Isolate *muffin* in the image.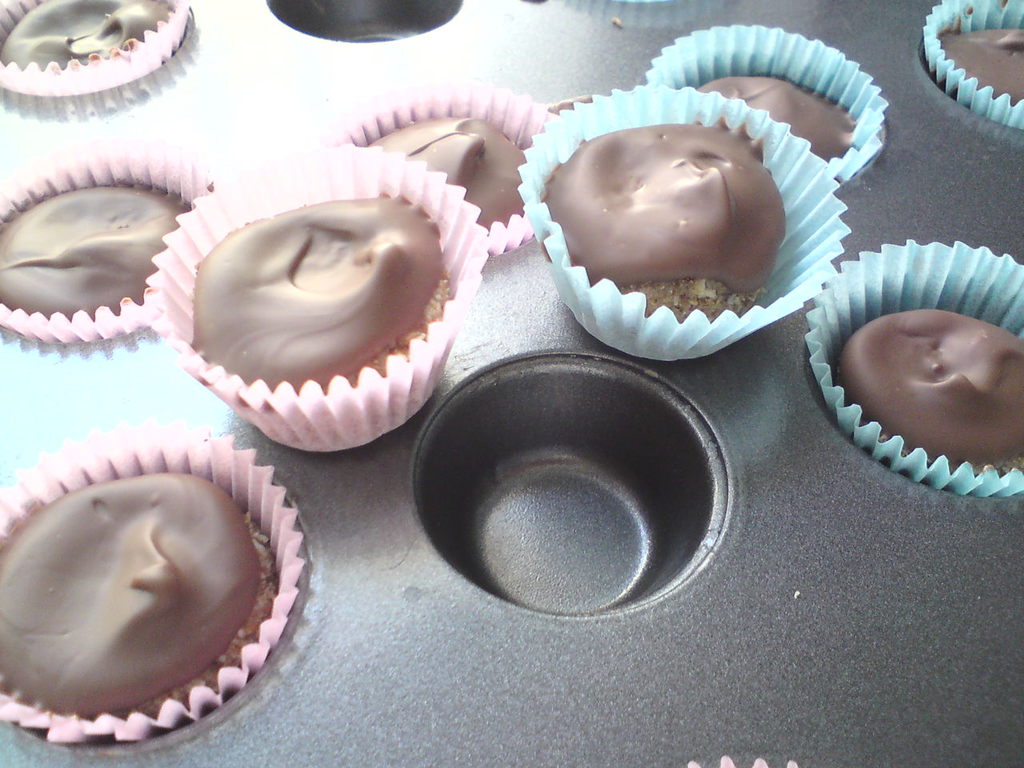
Isolated region: <region>0, 0, 193, 97</region>.
